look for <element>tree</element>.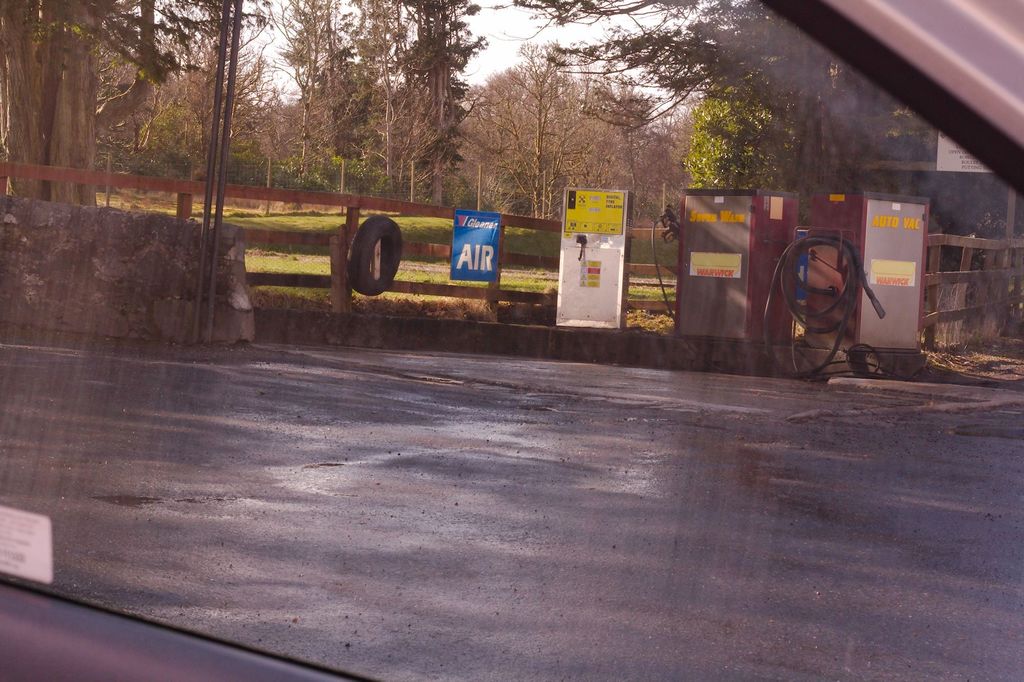
Found: 684,70,822,194.
